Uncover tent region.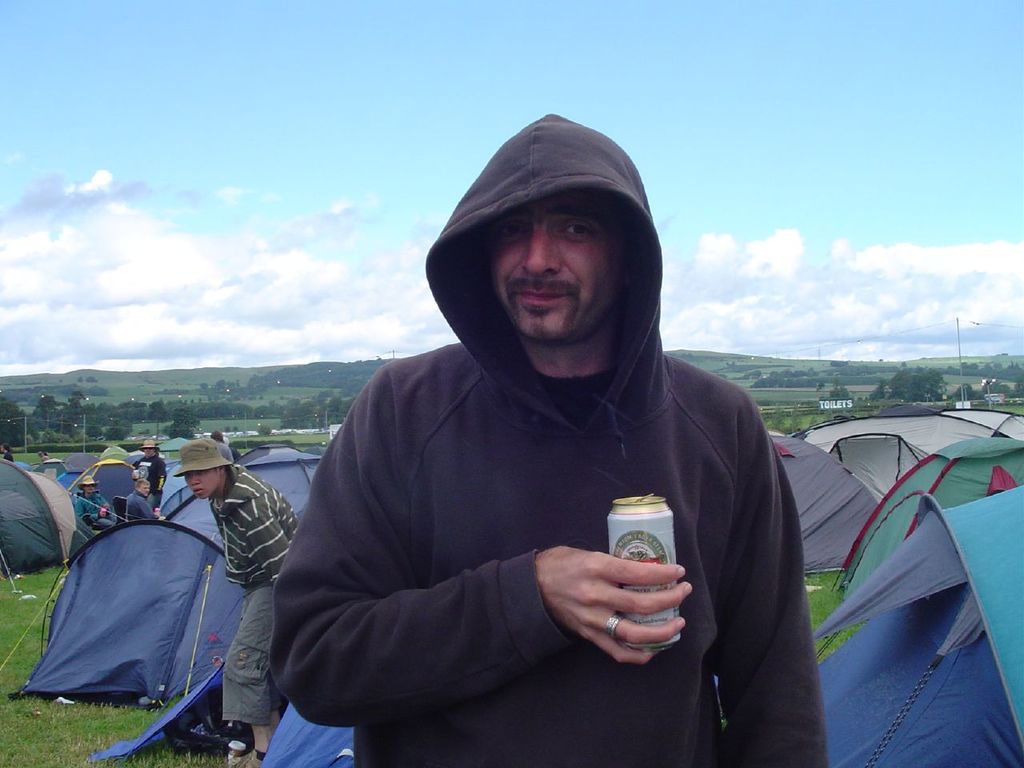
Uncovered: region(12, 524, 265, 727).
